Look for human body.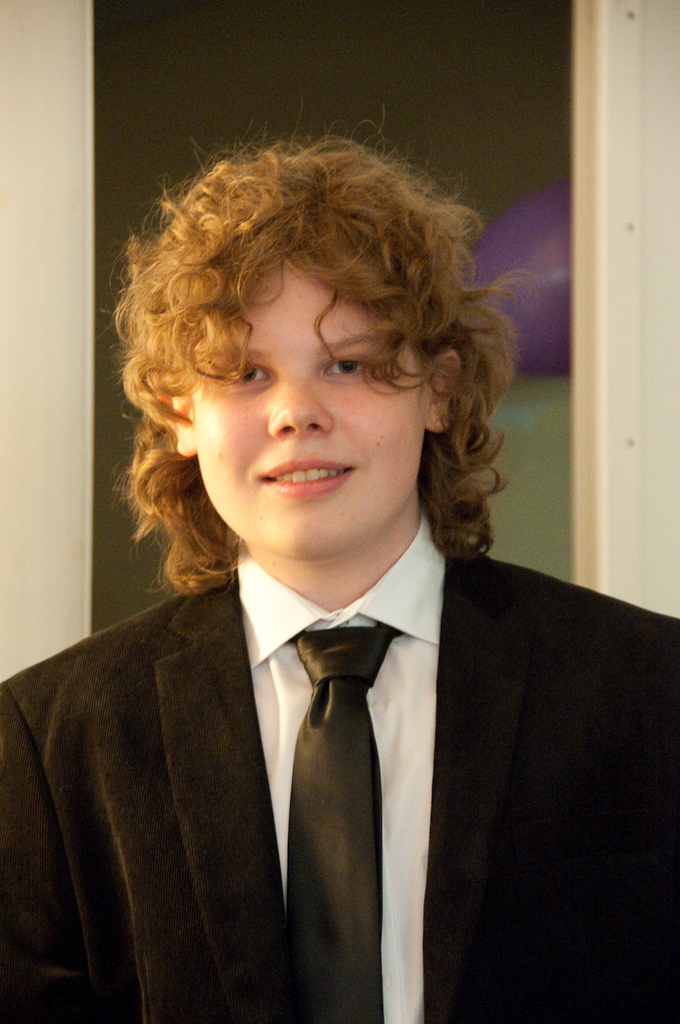
Found: [16, 123, 642, 1023].
